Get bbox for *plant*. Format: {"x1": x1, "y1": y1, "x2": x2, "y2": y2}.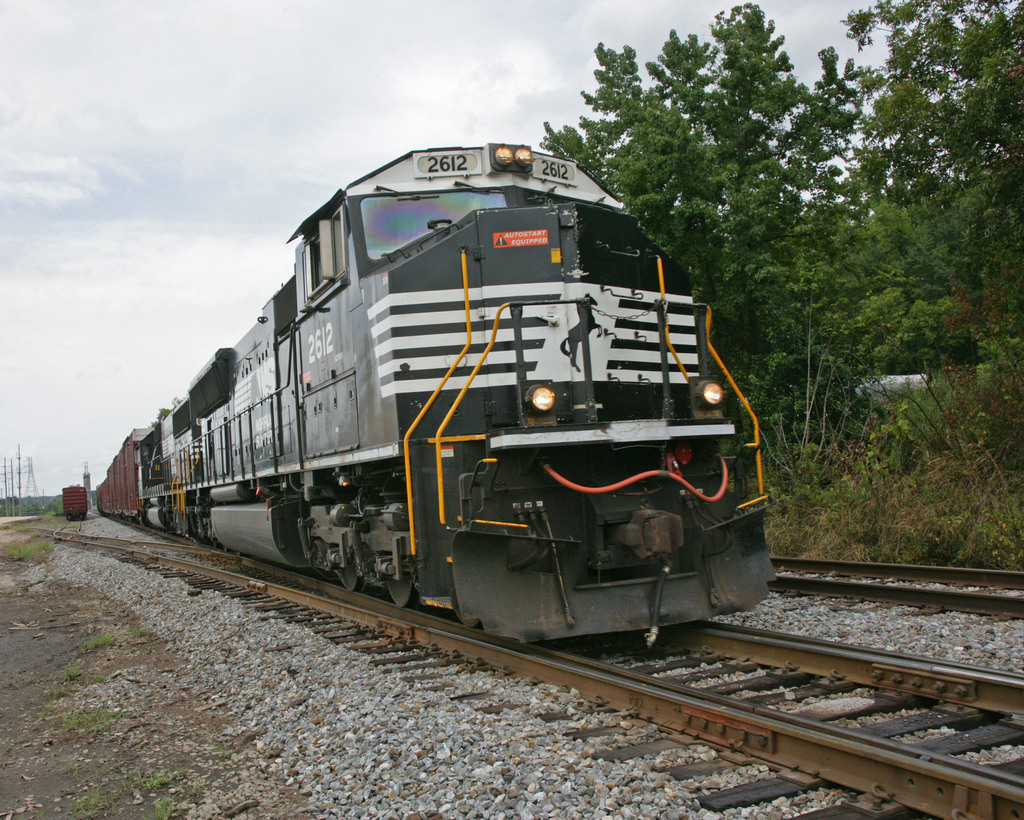
{"x1": 768, "y1": 349, "x2": 1023, "y2": 574}.
